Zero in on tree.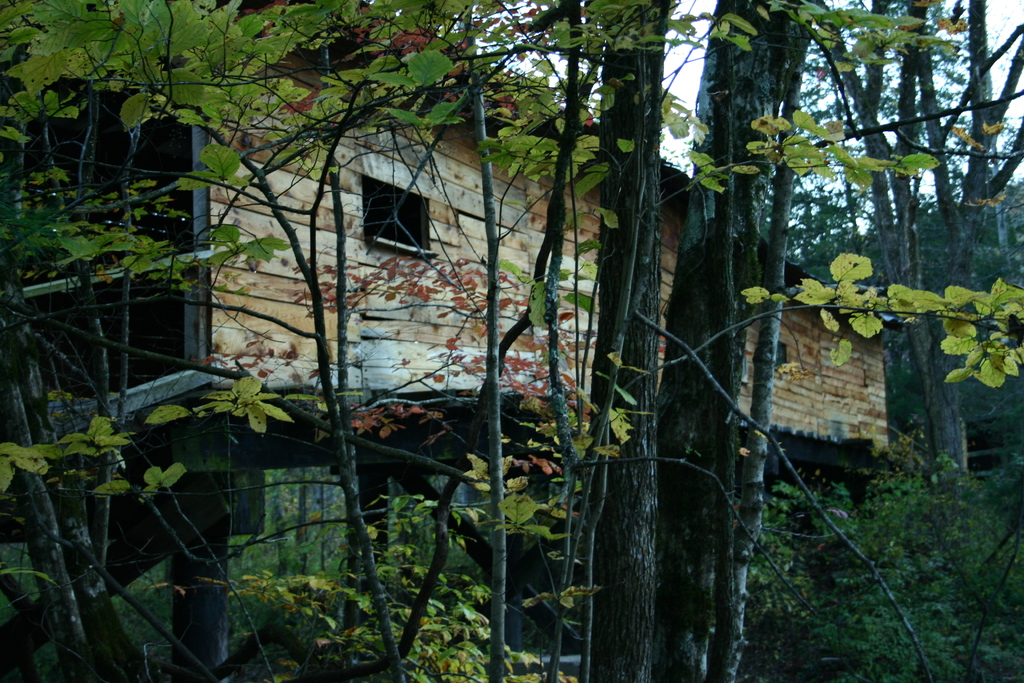
Zeroed in: region(950, 0, 1023, 333).
